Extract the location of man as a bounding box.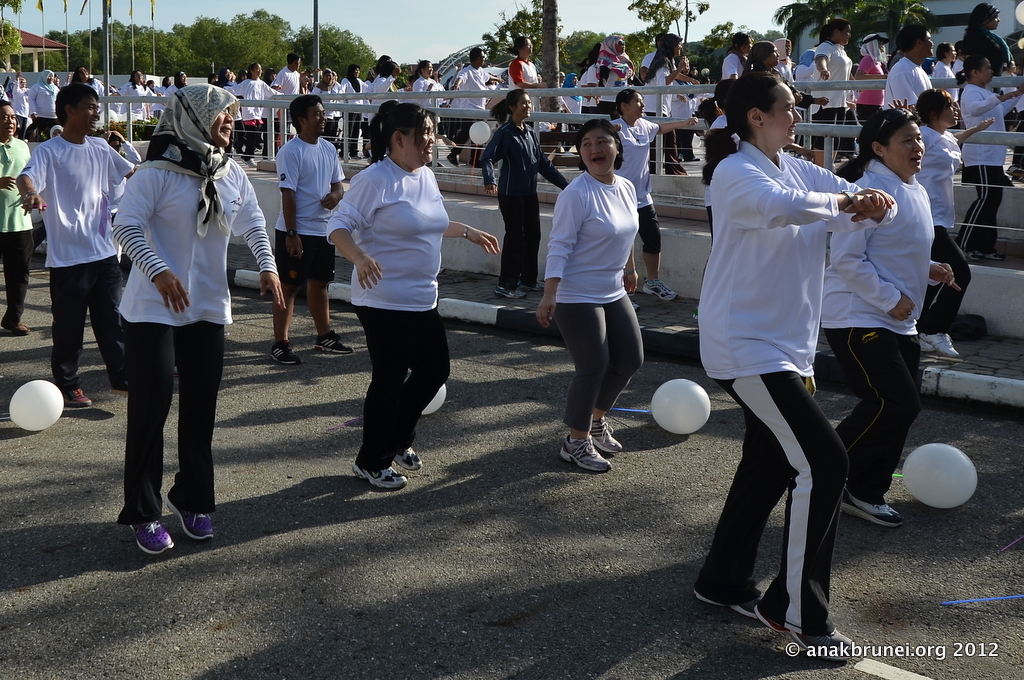
[445,40,514,172].
